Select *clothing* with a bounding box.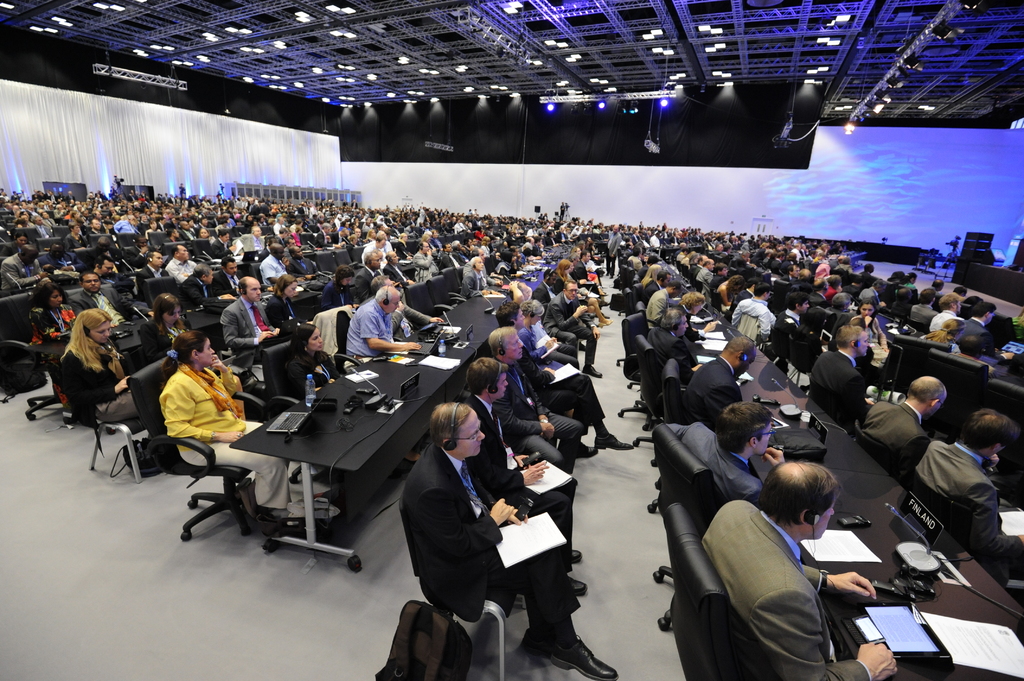
<region>916, 438, 1023, 573</region>.
